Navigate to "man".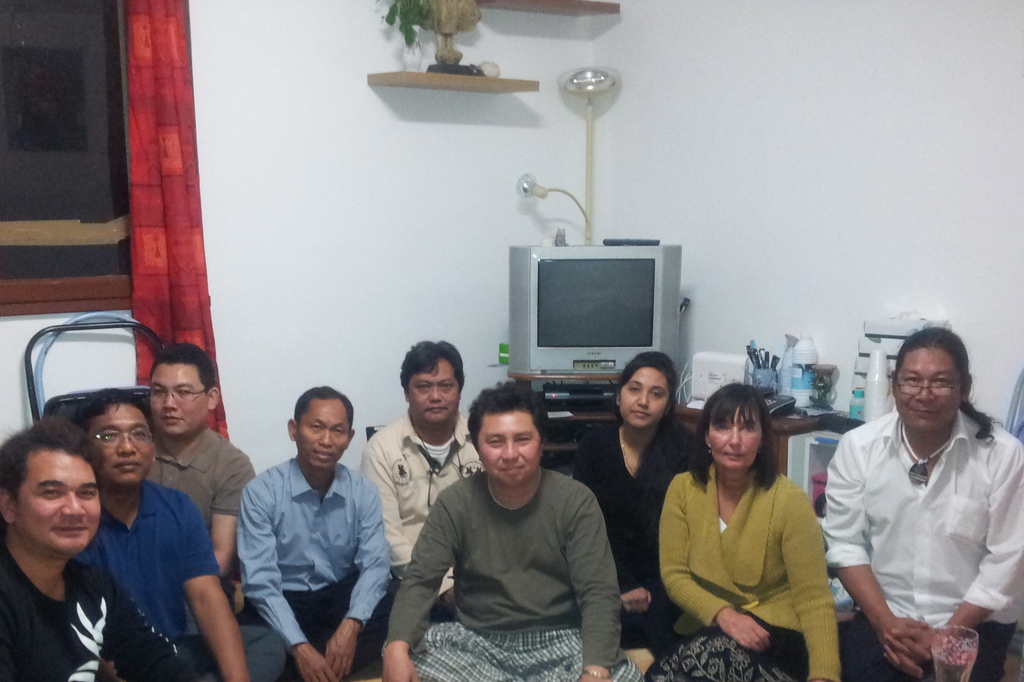
Navigation target: 0/421/185/681.
